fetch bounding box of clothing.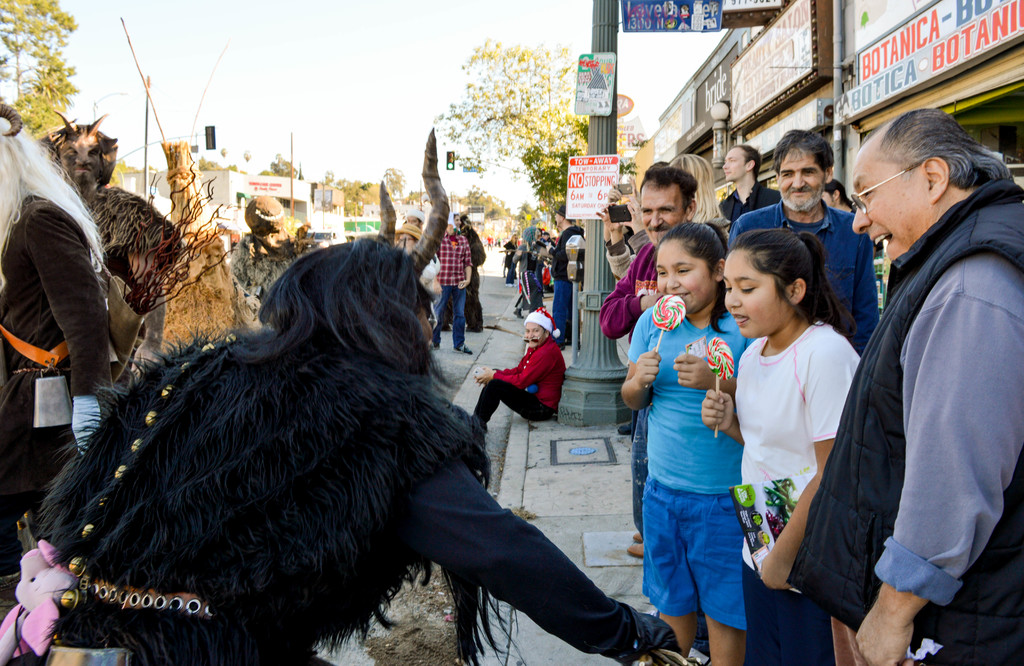
Bbox: locate(422, 240, 474, 347).
